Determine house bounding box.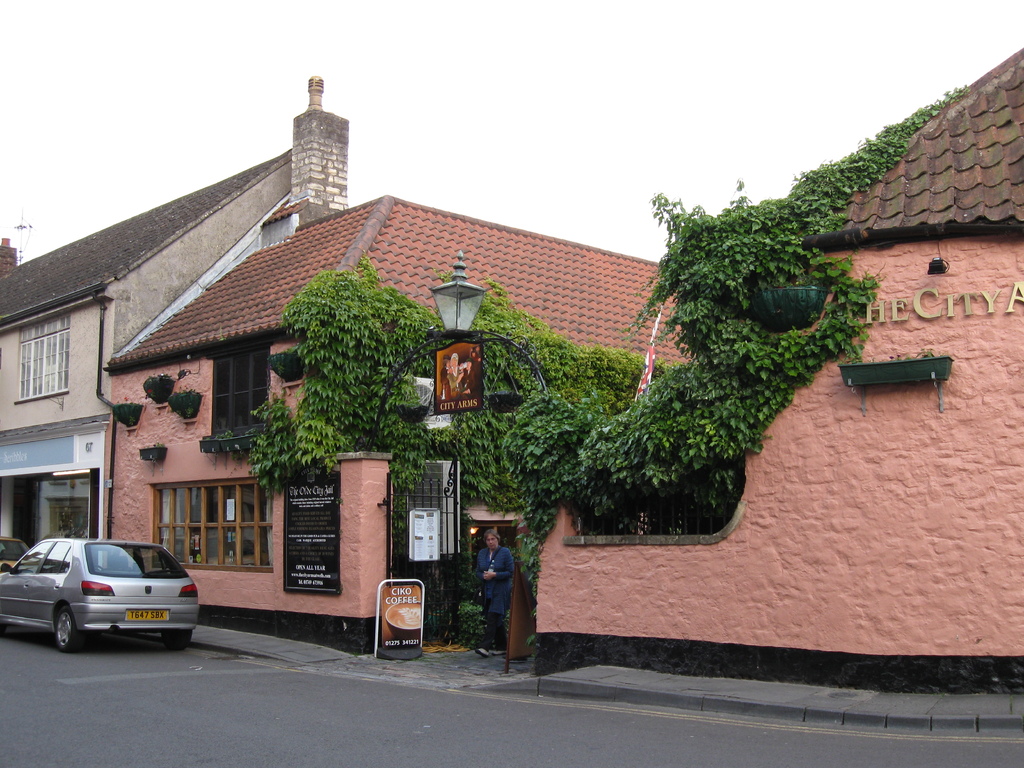
Determined: [x1=537, y1=58, x2=1023, y2=683].
